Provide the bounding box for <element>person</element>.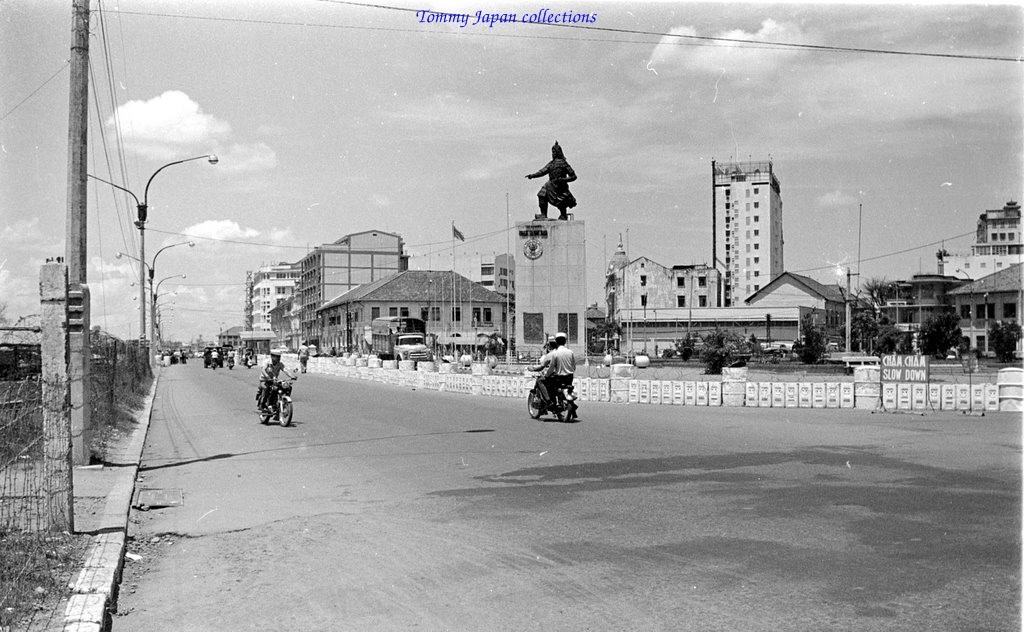
[x1=296, y1=339, x2=308, y2=372].
